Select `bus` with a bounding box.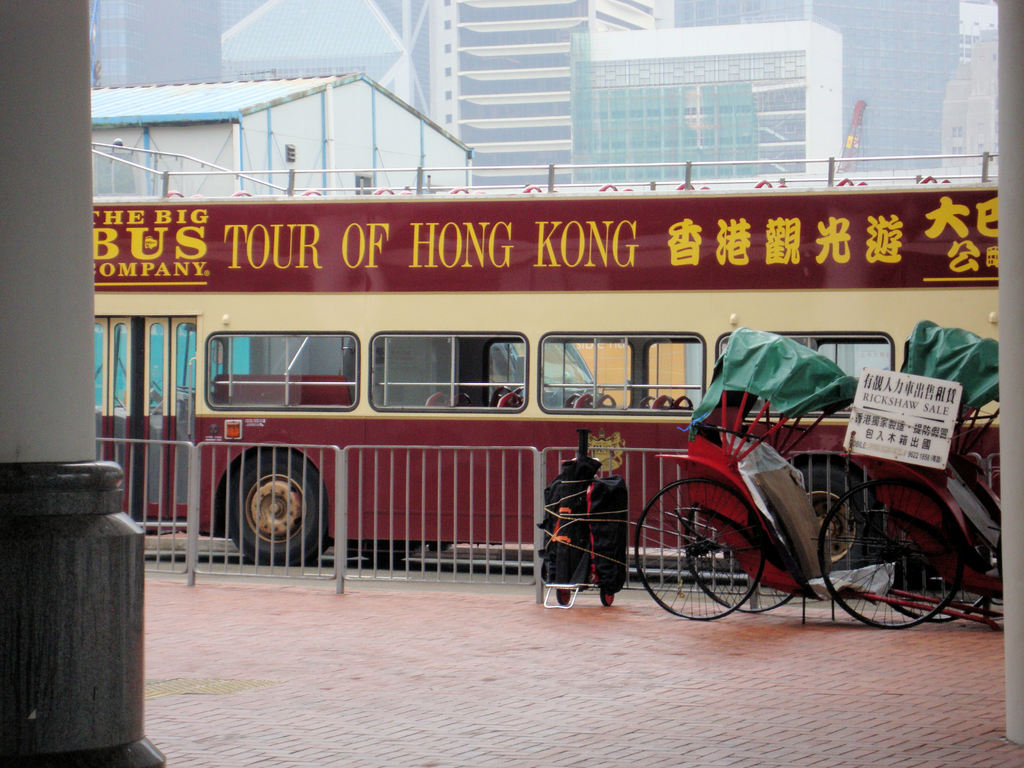
bbox(94, 155, 1003, 565).
